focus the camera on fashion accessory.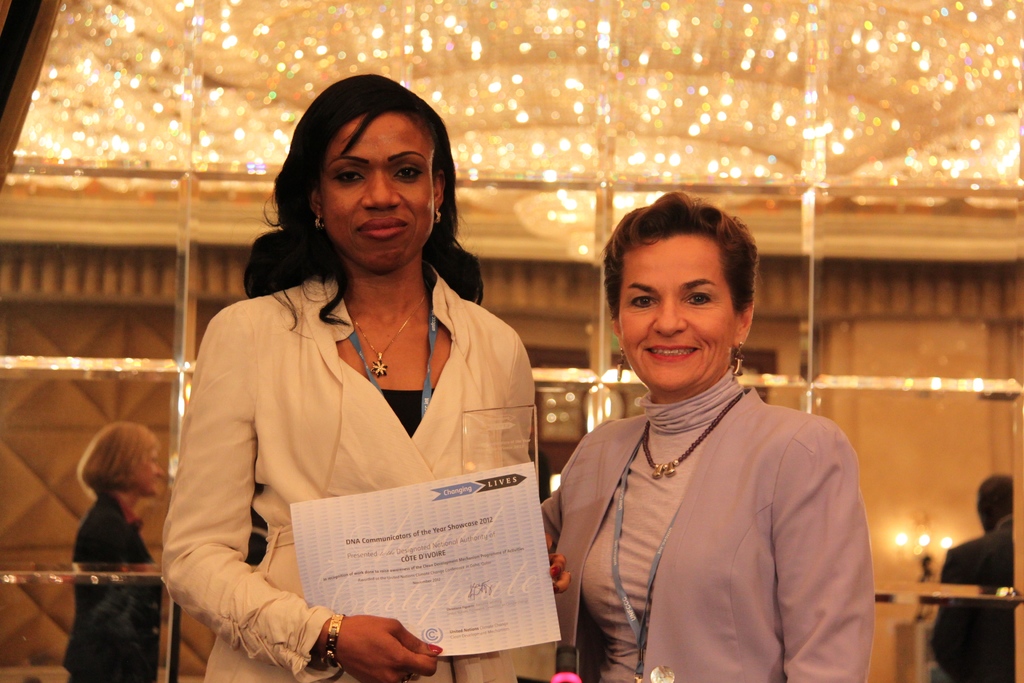
Focus region: bbox=(400, 675, 411, 682).
